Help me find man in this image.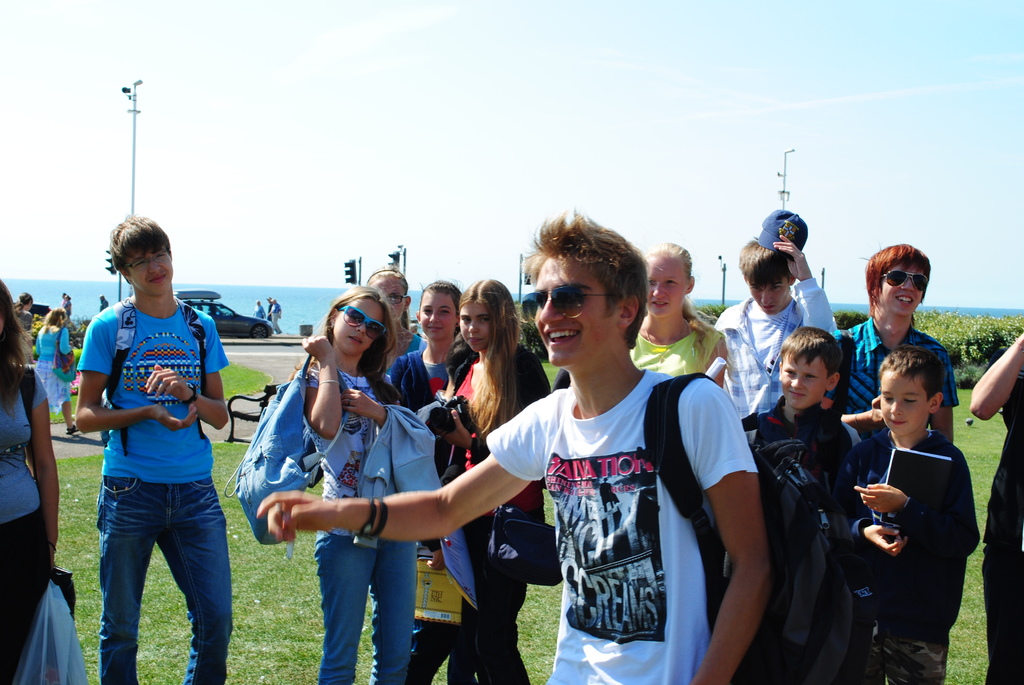
Found it: pyautogui.locateOnScreen(259, 210, 771, 684).
